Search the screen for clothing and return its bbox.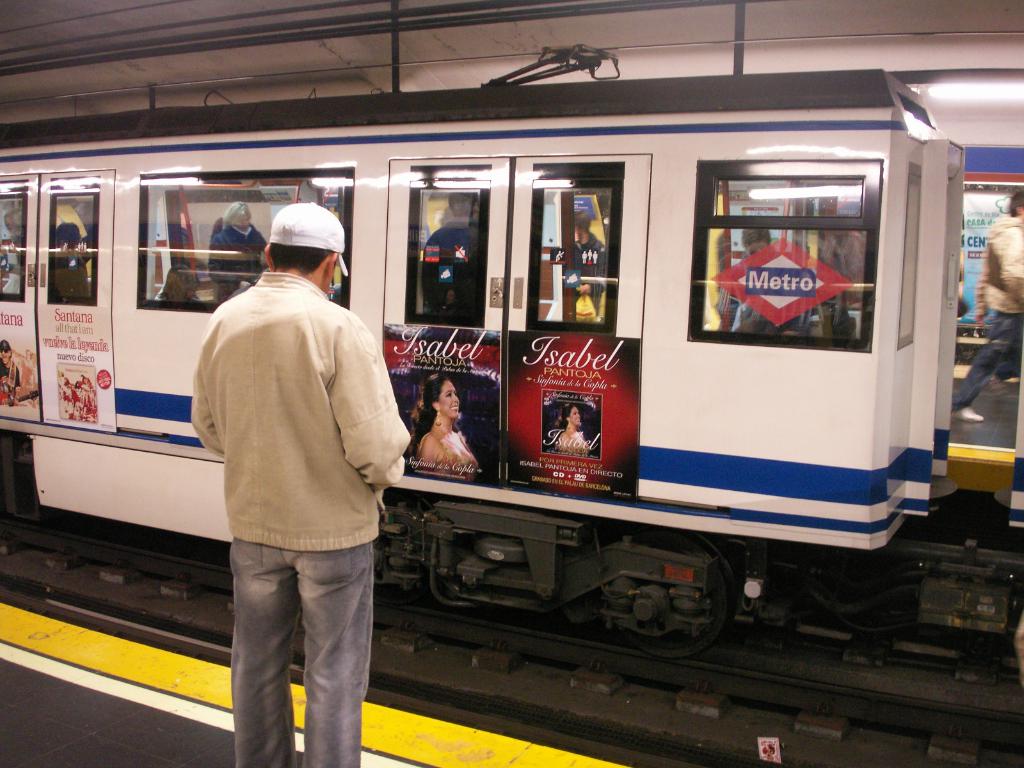
Found: 420/213/472/314.
